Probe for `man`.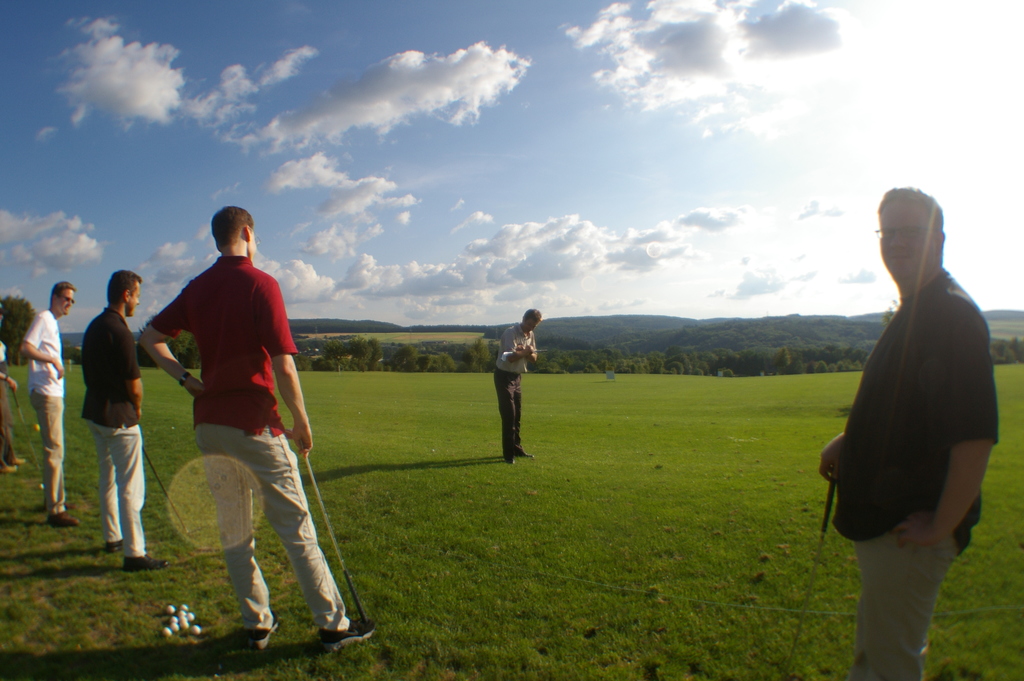
Probe result: box(491, 305, 548, 463).
